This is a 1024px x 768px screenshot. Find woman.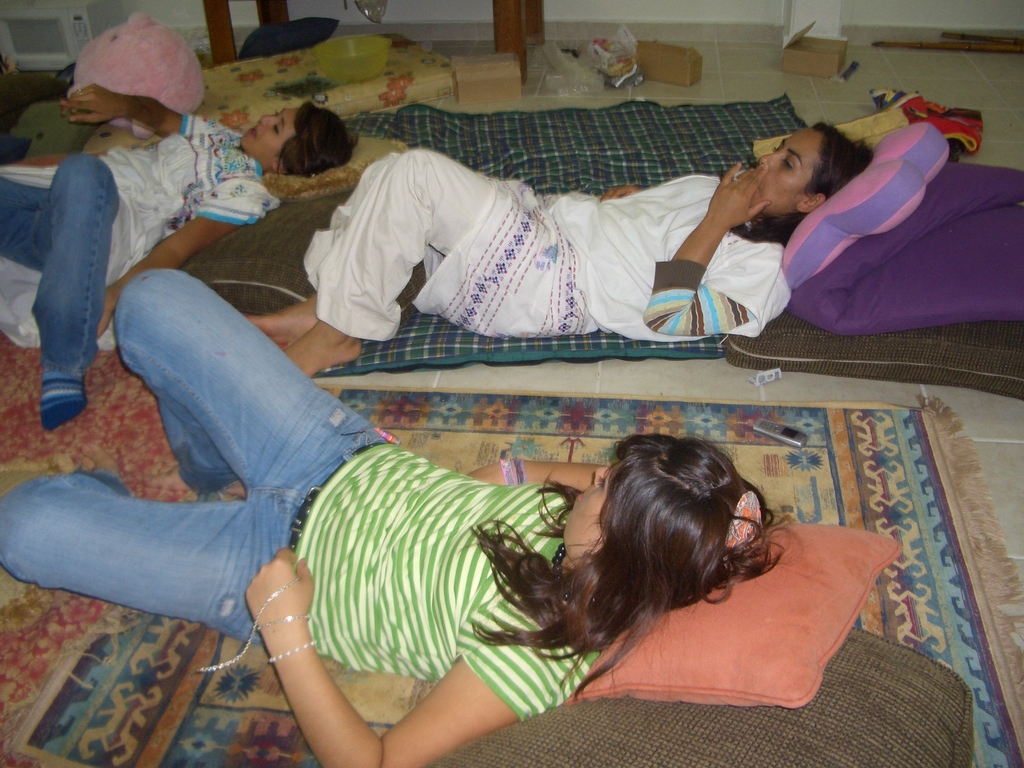
Bounding box: 250, 124, 872, 377.
